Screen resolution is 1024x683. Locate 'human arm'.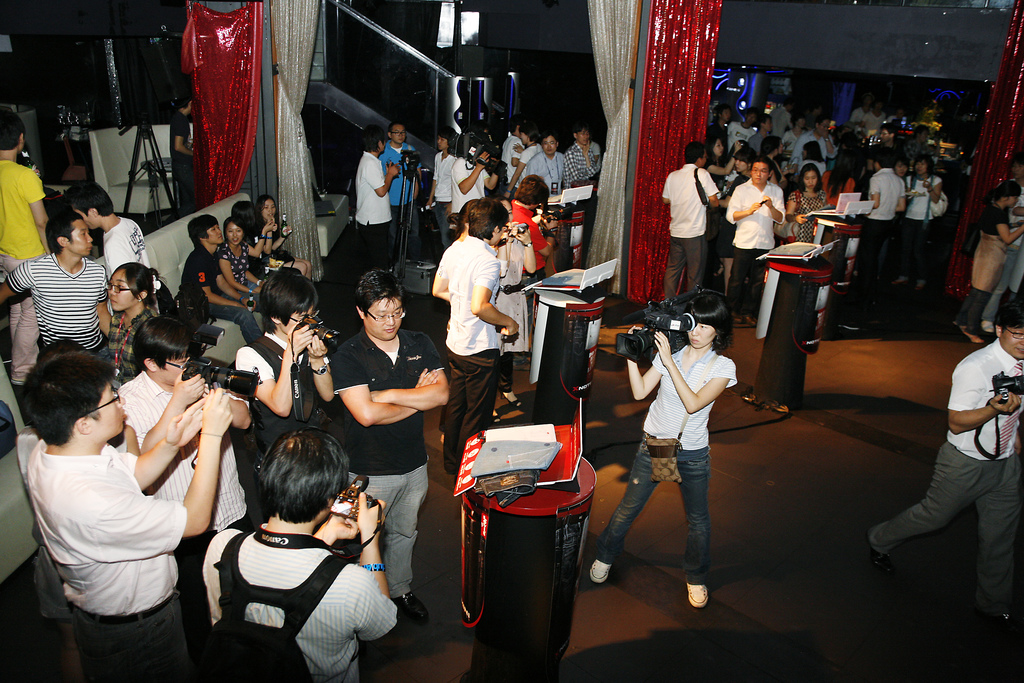
region(698, 167, 727, 205).
